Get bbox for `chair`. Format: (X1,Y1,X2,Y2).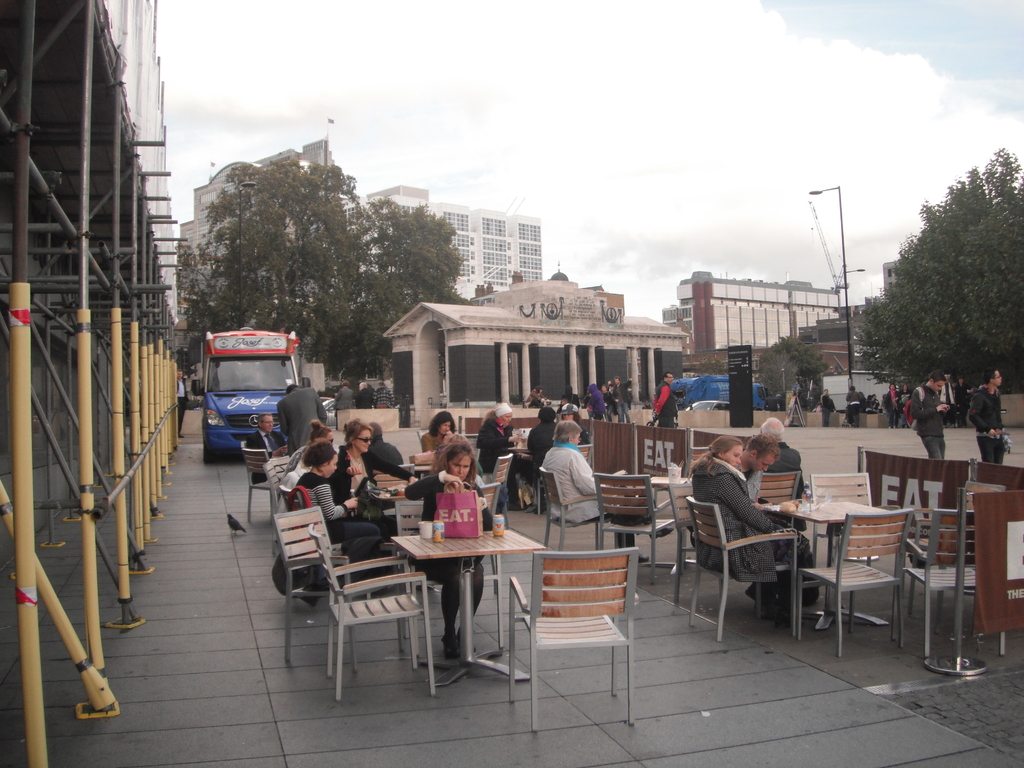
(906,481,1006,599).
